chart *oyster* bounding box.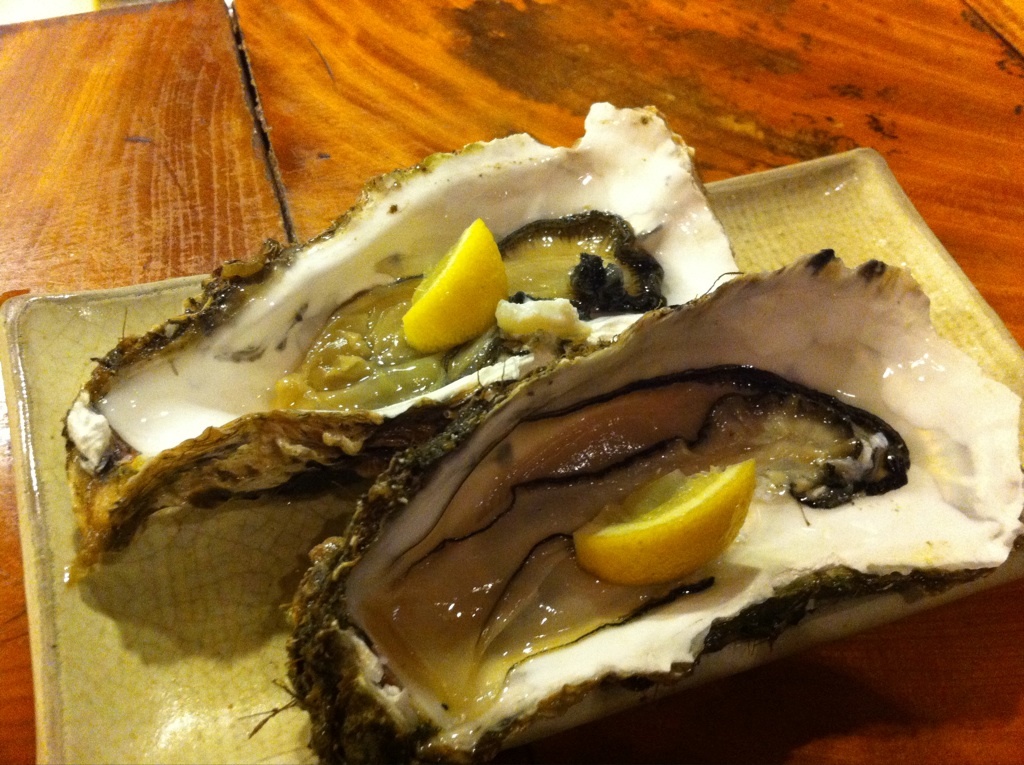
Charted: (left=60, top=94, right=744, bottom=590).
